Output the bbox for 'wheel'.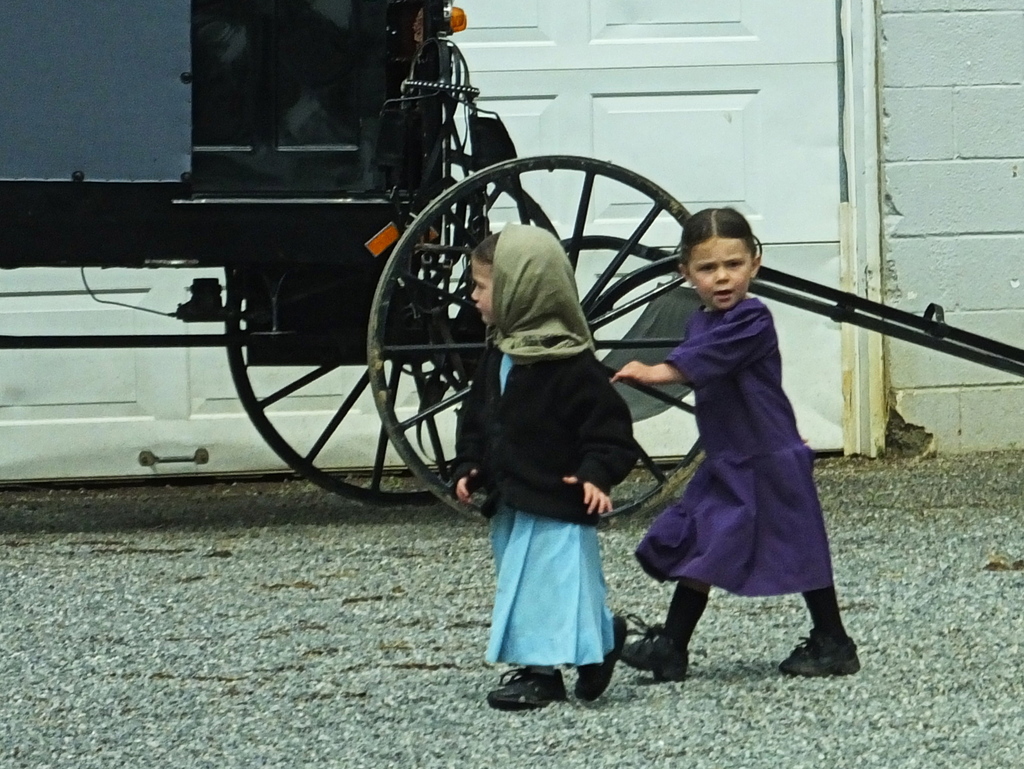
(left=367, top=159, right=713, bottom=522).
